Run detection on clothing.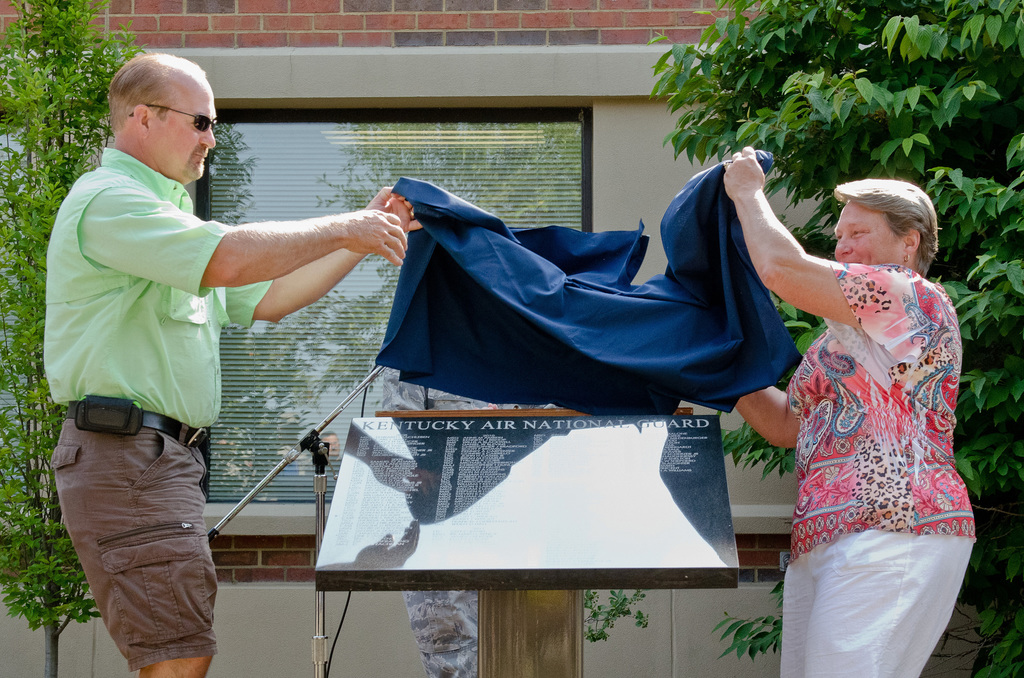
Result: (x1=774, y1=264, x2=983, y2=675).
